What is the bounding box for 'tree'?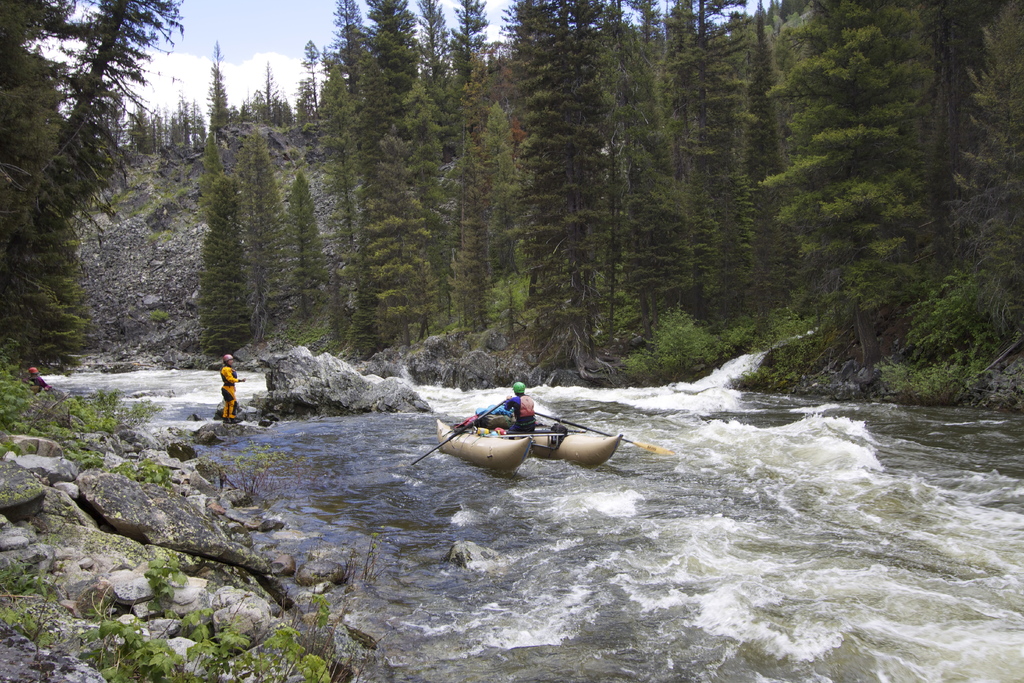
447/0/493/136.
